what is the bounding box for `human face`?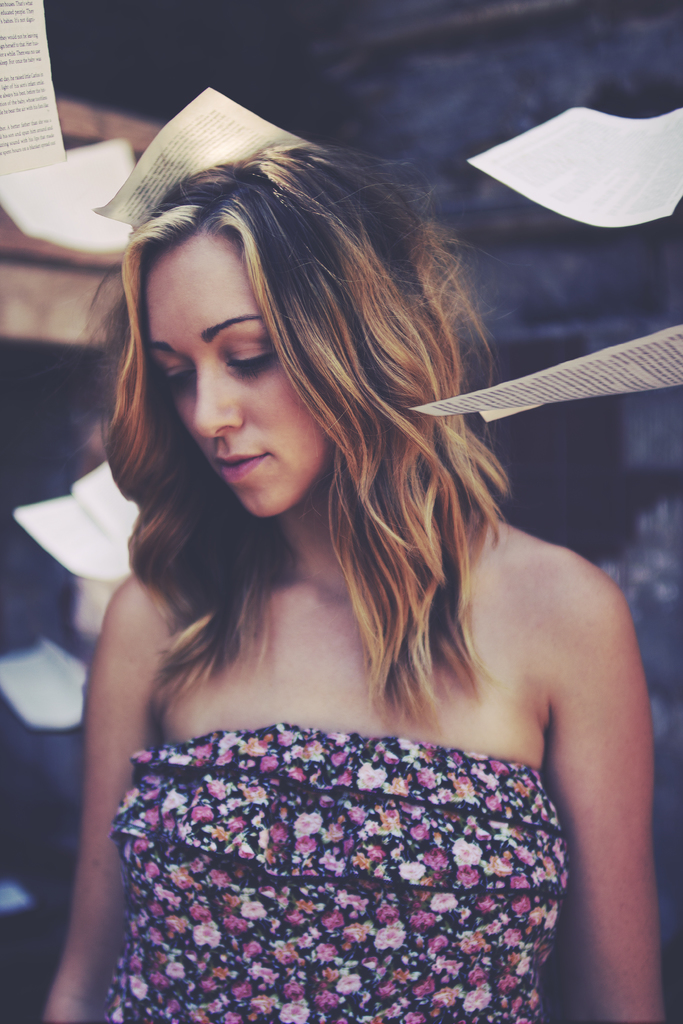
pyautogui.locateOnScreen(133, 225, 331, 520).
